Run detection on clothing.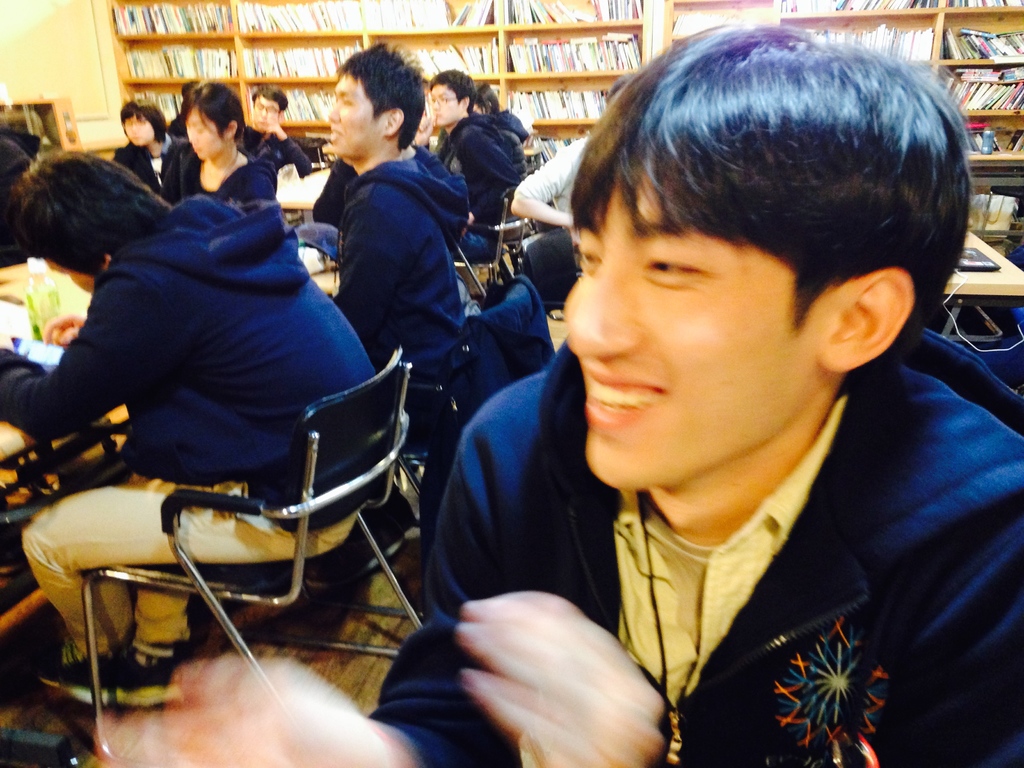
Result: rect(159, 150, 288, 204).
